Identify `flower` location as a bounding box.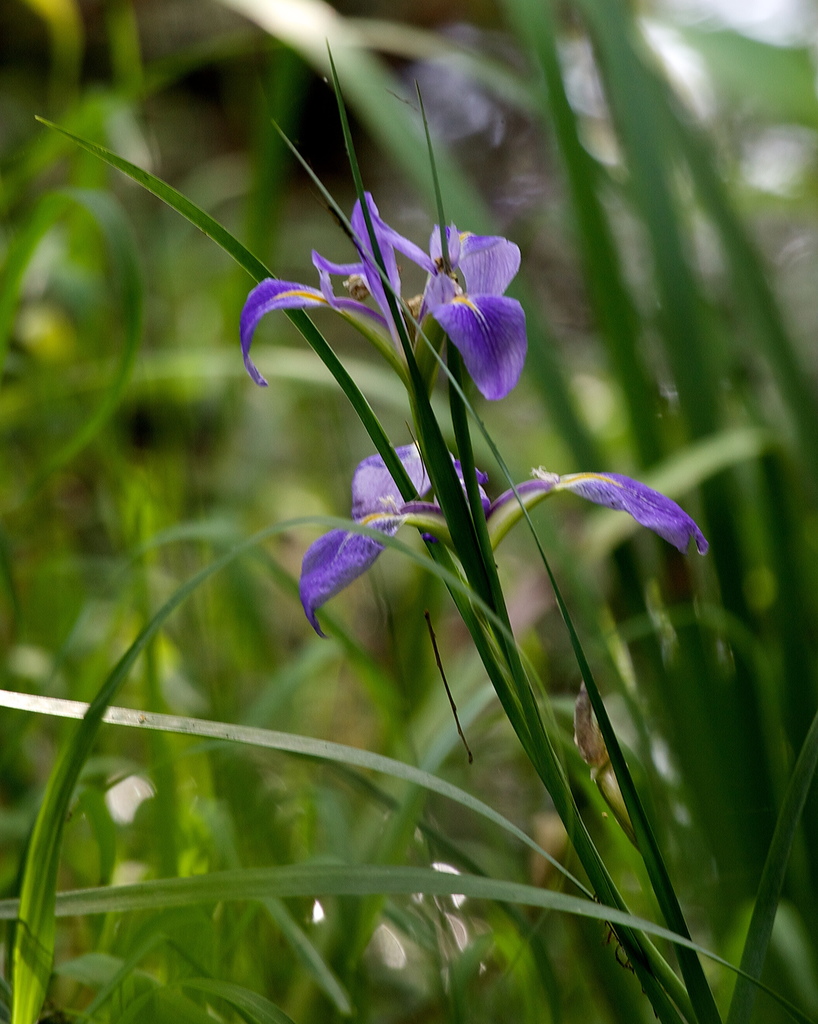
242:156:542:394.
